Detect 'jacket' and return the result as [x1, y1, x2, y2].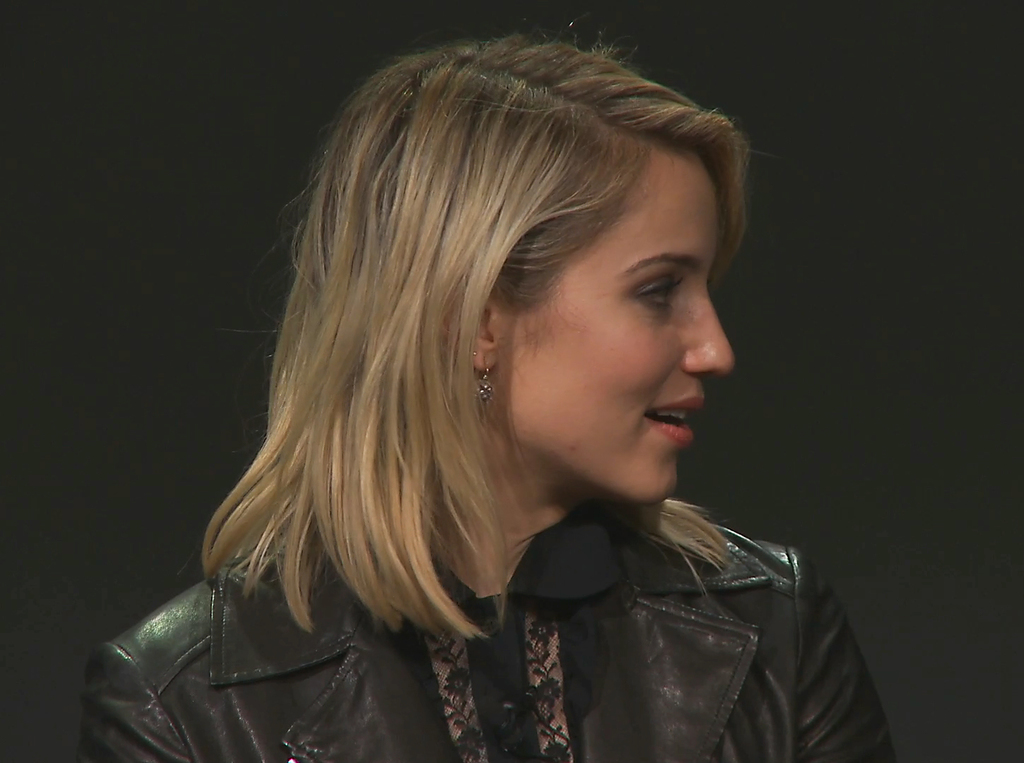
[79, 516, 895, 761].
